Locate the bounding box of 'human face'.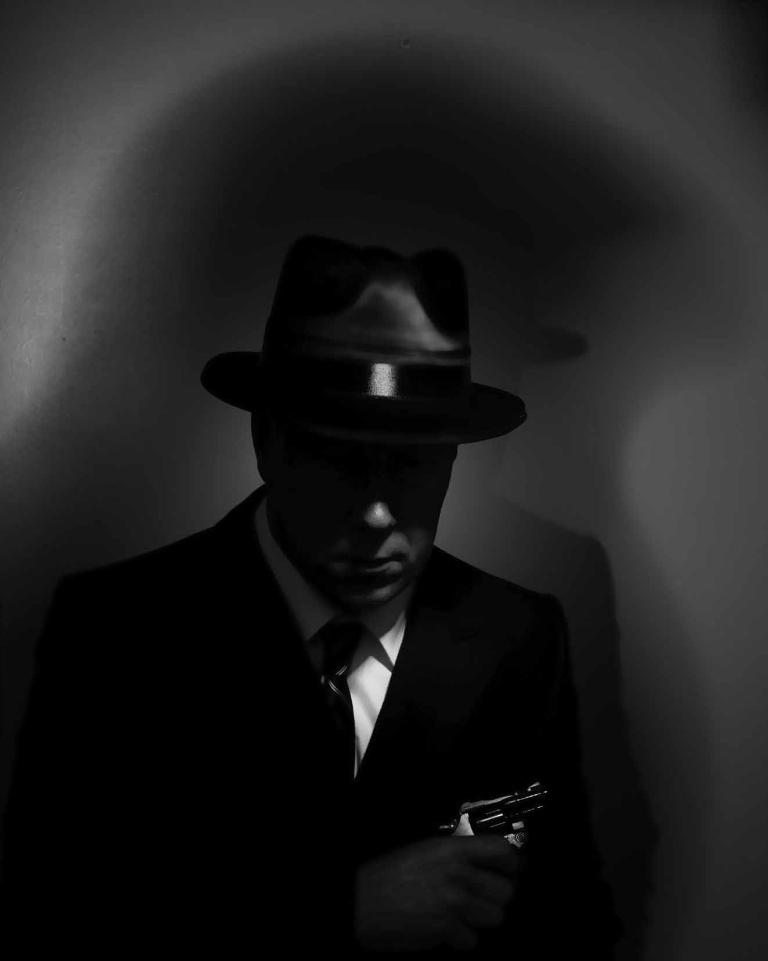
Bounding box: (274, 447, 437, 610).
